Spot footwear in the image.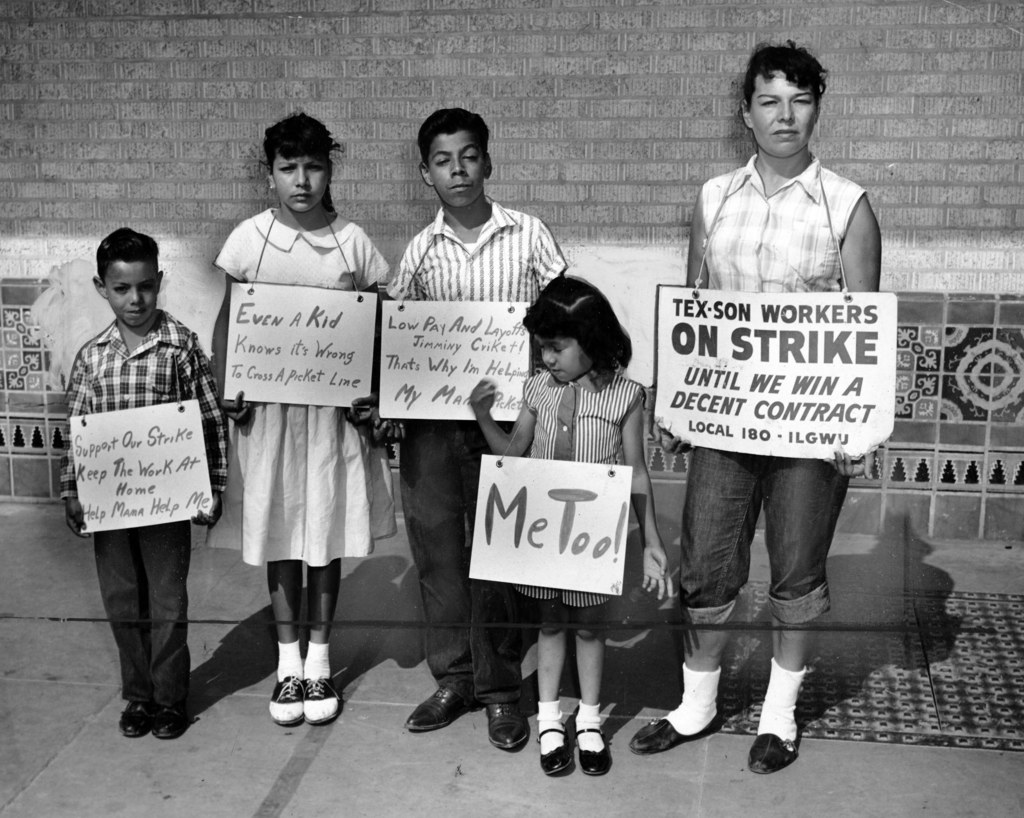
footwear found at pyautogui.locateOnScreen(539, 726, 567, 777).
